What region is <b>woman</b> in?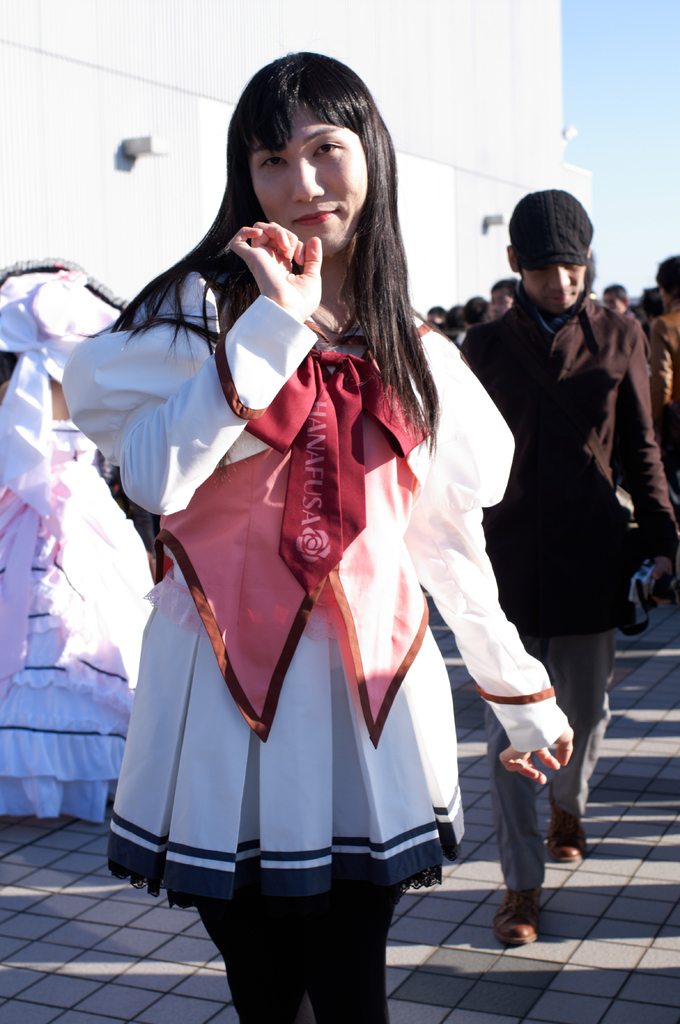
bbox=[0, 256, 152, 826].
